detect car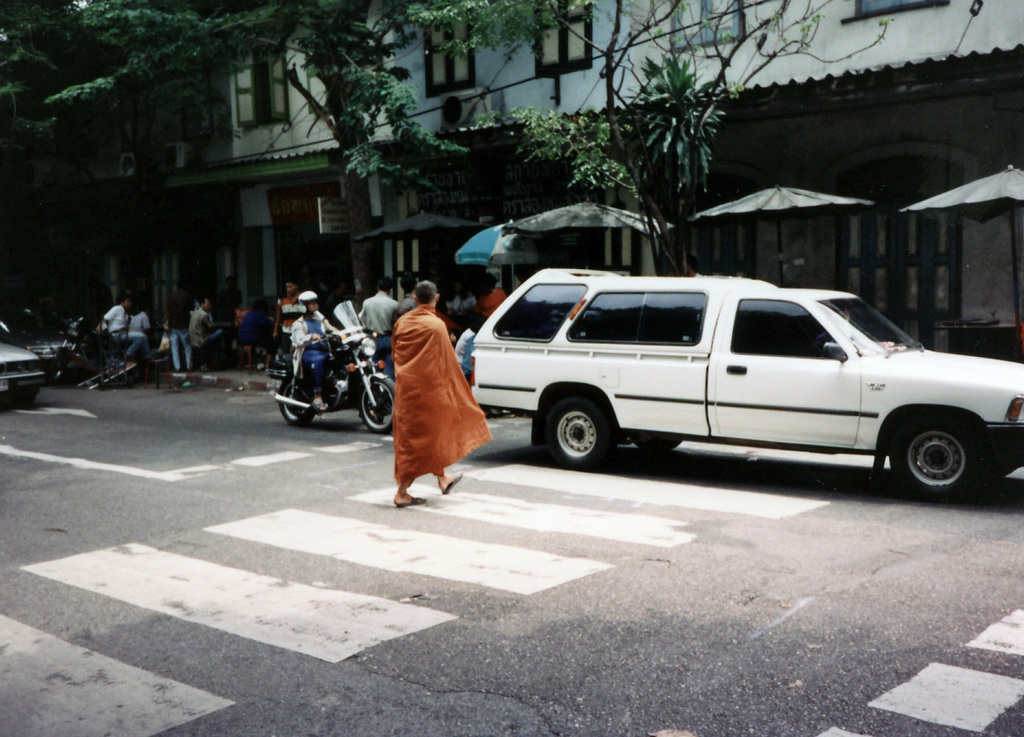
(left=467, top=262, right=1023, bottom=505)
